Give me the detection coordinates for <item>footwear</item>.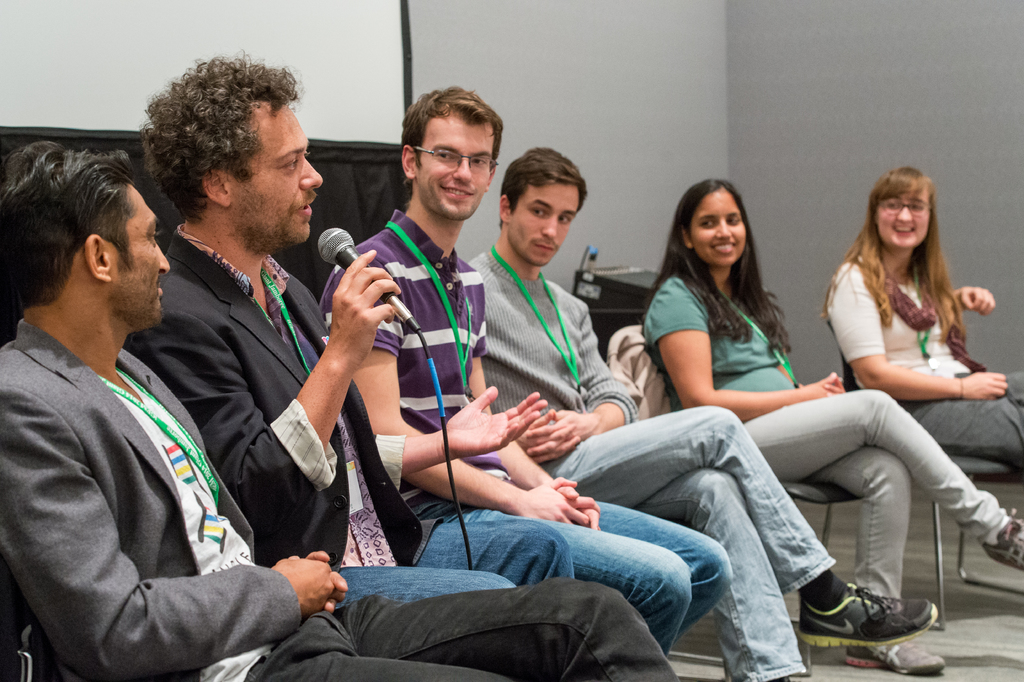
<bbox>796, 585, 934, 653</bbox>.
